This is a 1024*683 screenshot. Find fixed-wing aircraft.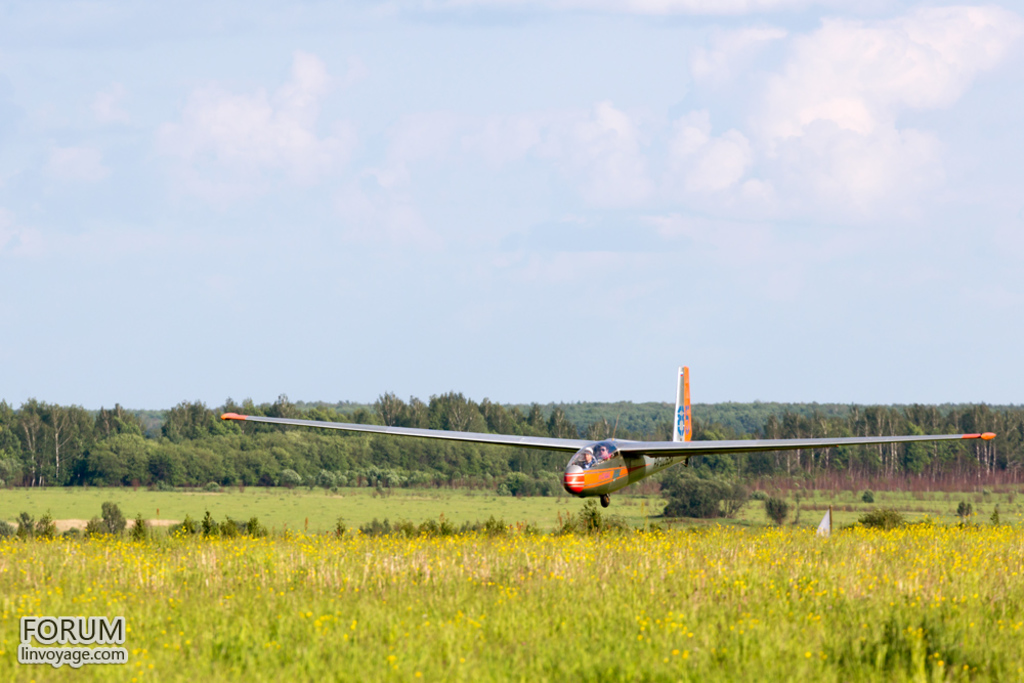
Bounding box: <region>215, 357, 999, 513</region>.
